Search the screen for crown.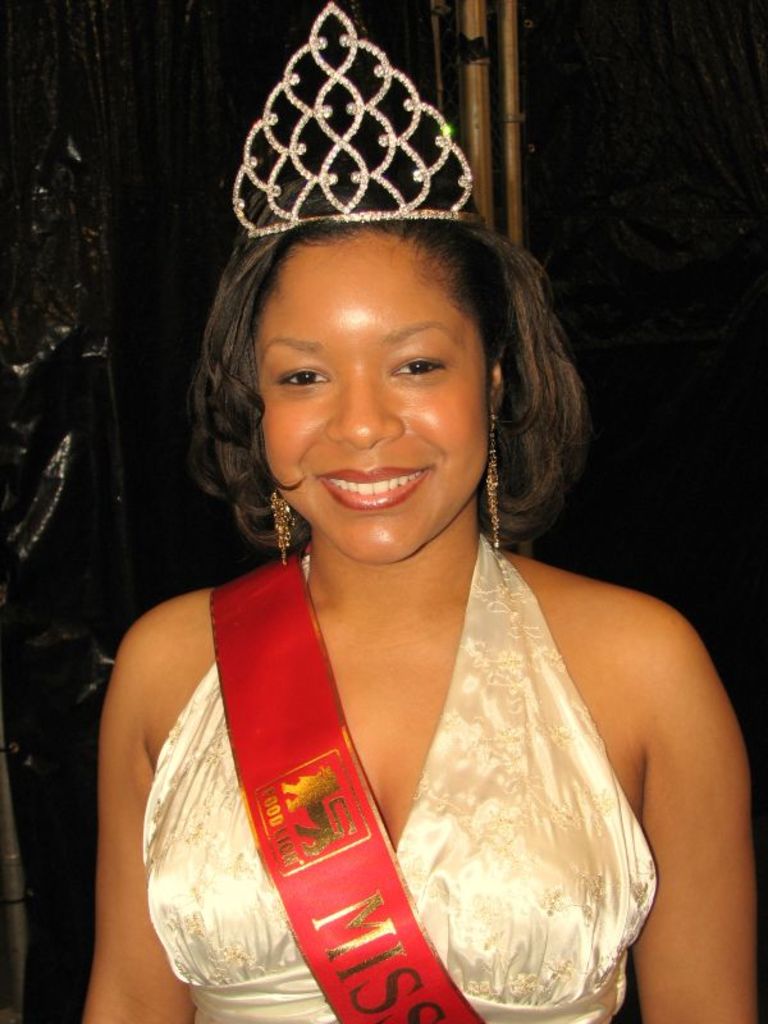
Found at 227/0/490/239.
